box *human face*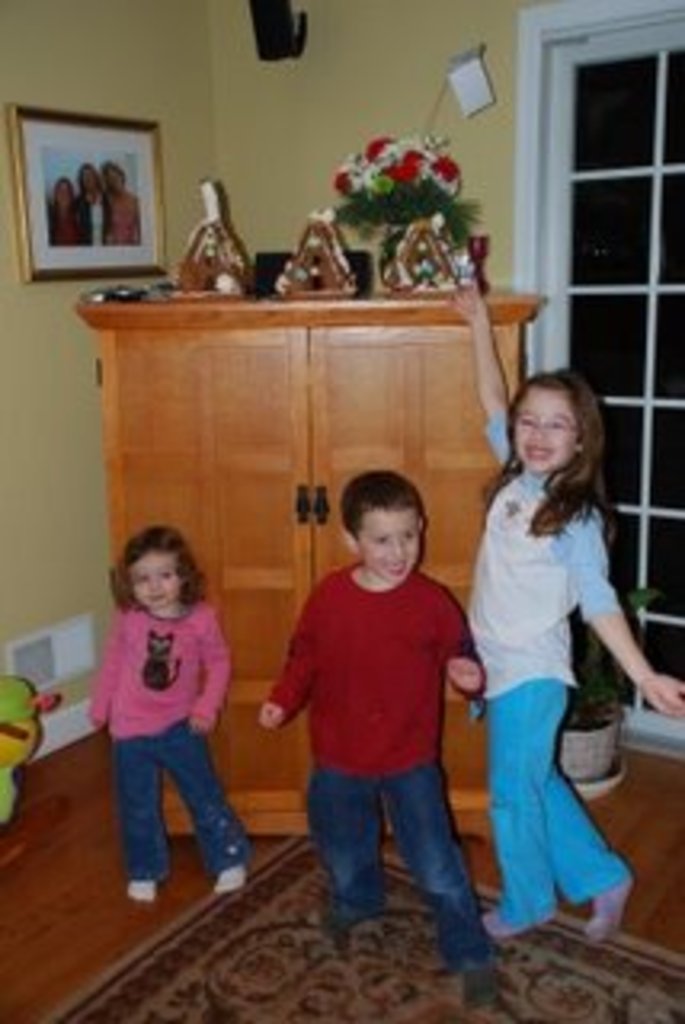
51/182/70/205
